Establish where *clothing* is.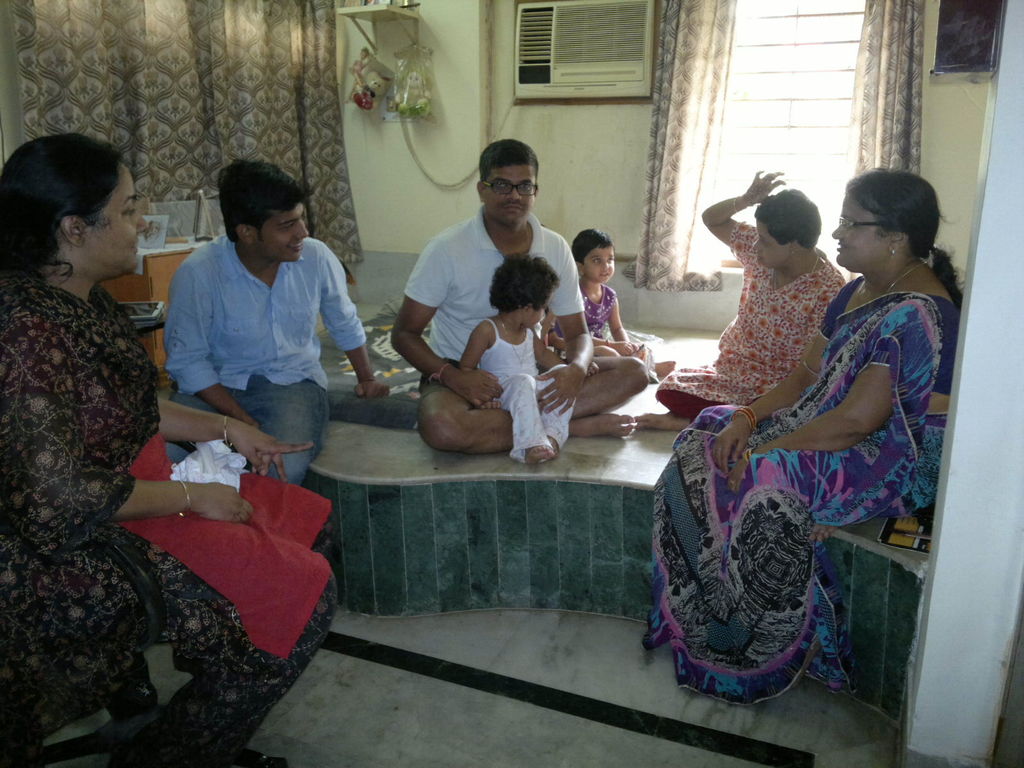
Established at BBox(481, 314, 576, 474).
